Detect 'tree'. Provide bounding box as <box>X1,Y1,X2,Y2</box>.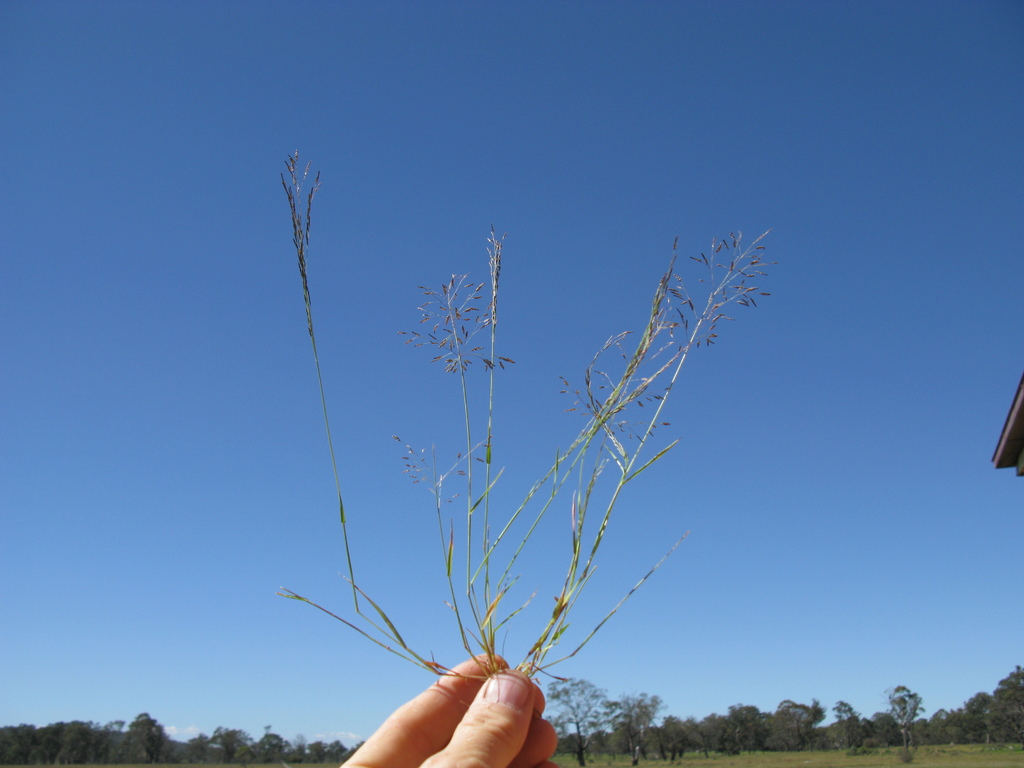
<box>735,698,778,762</box>.
